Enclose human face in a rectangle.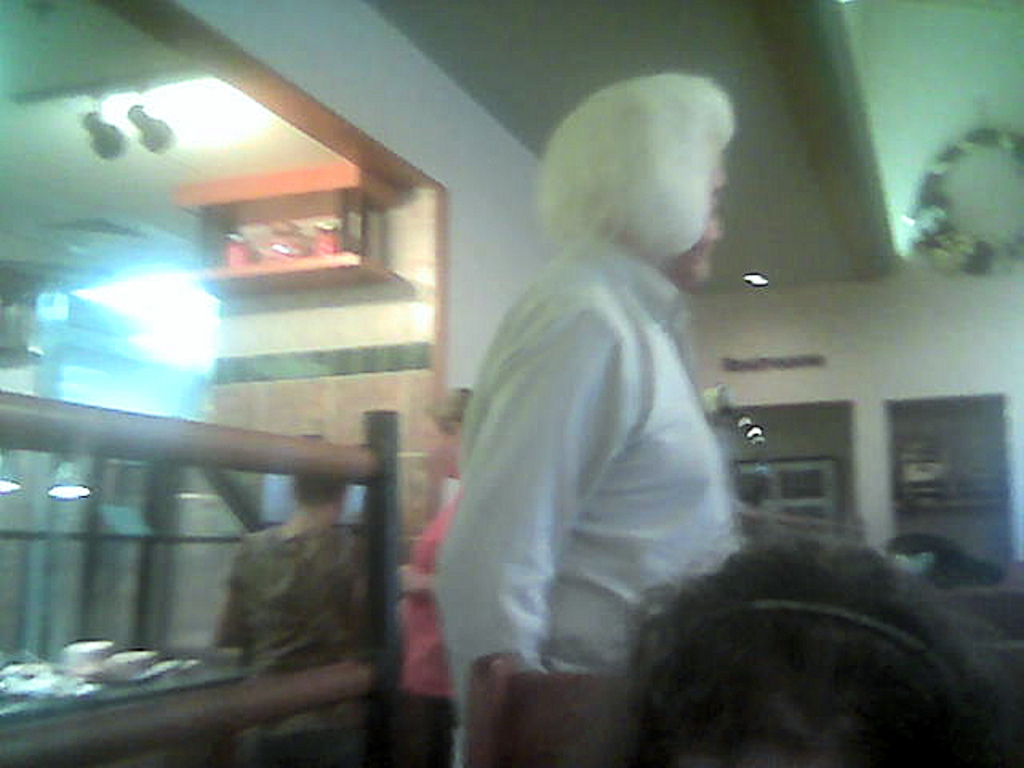
670, 147, 726, 285.
